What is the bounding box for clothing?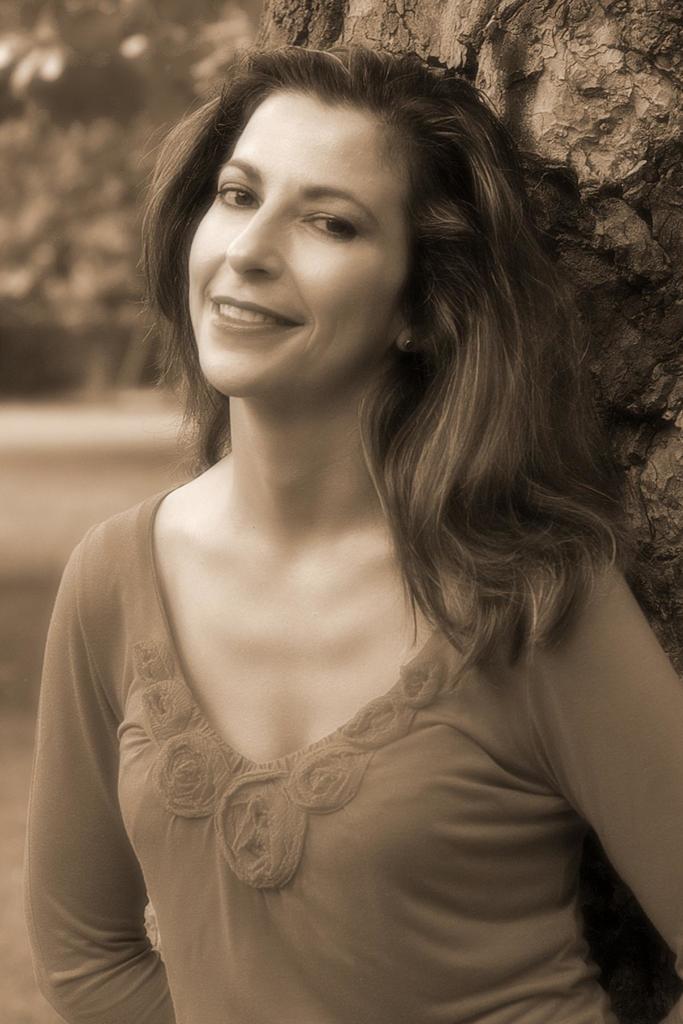
detection(18, 488, 682, 1023).
